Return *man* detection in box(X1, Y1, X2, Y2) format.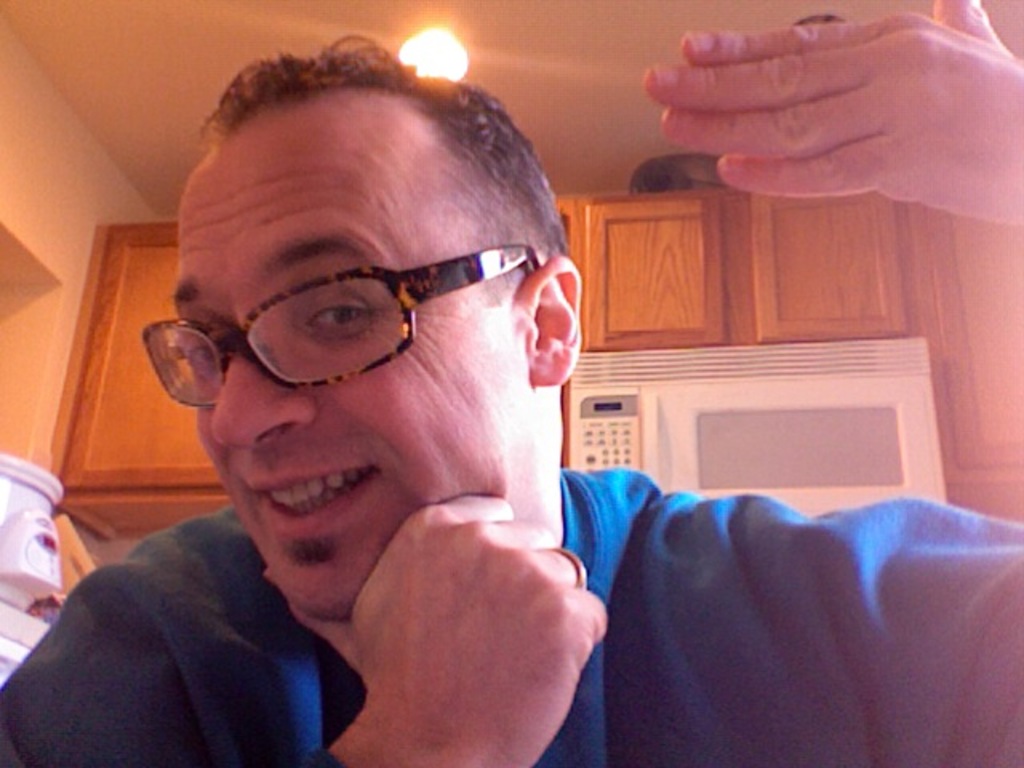
box(0, 0, 1022, 766).
